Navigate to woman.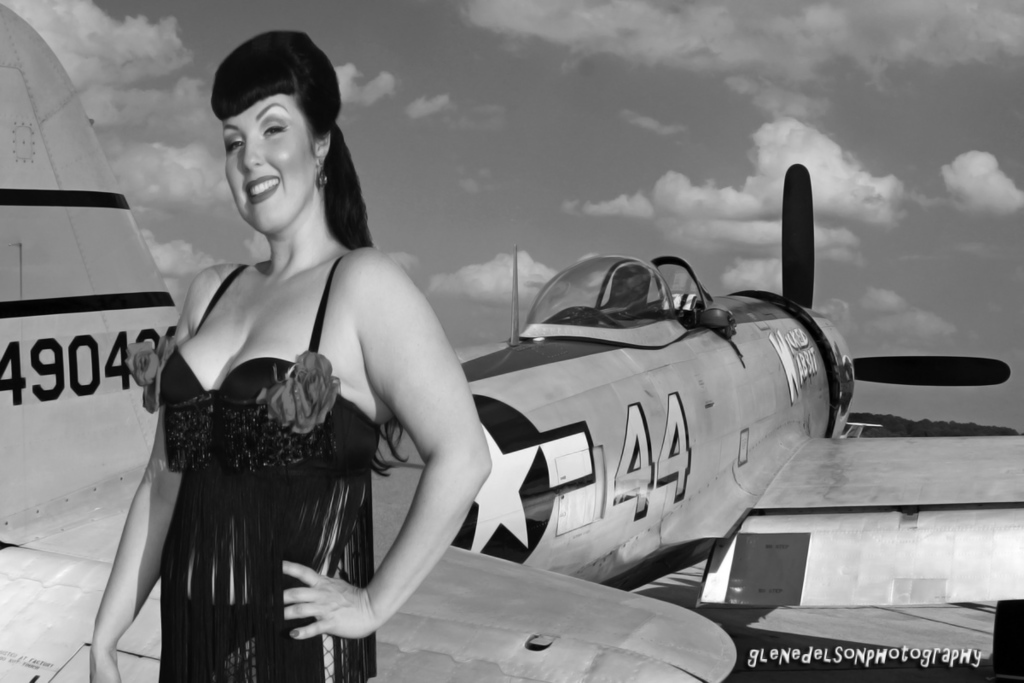
Navigation target: {"x1": 124, "y1": 32, "x2": 472, "y2": 682}.
